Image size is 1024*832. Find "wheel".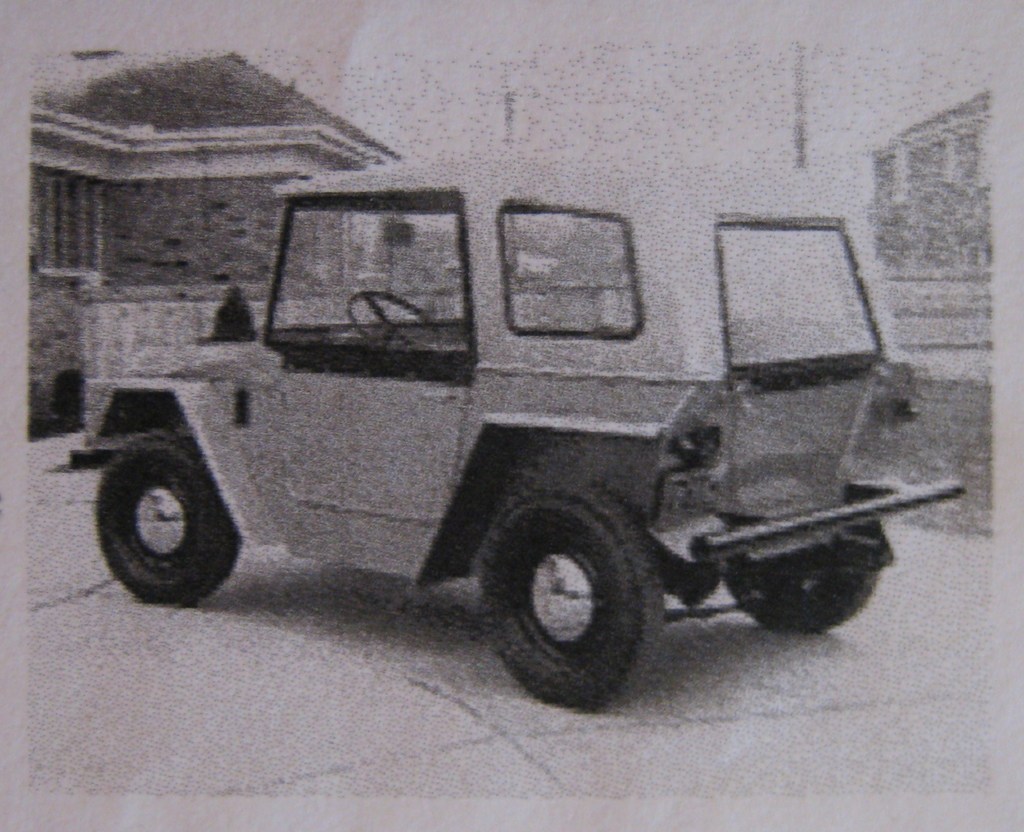
left=346, top=291, right=442, bottom=359.
